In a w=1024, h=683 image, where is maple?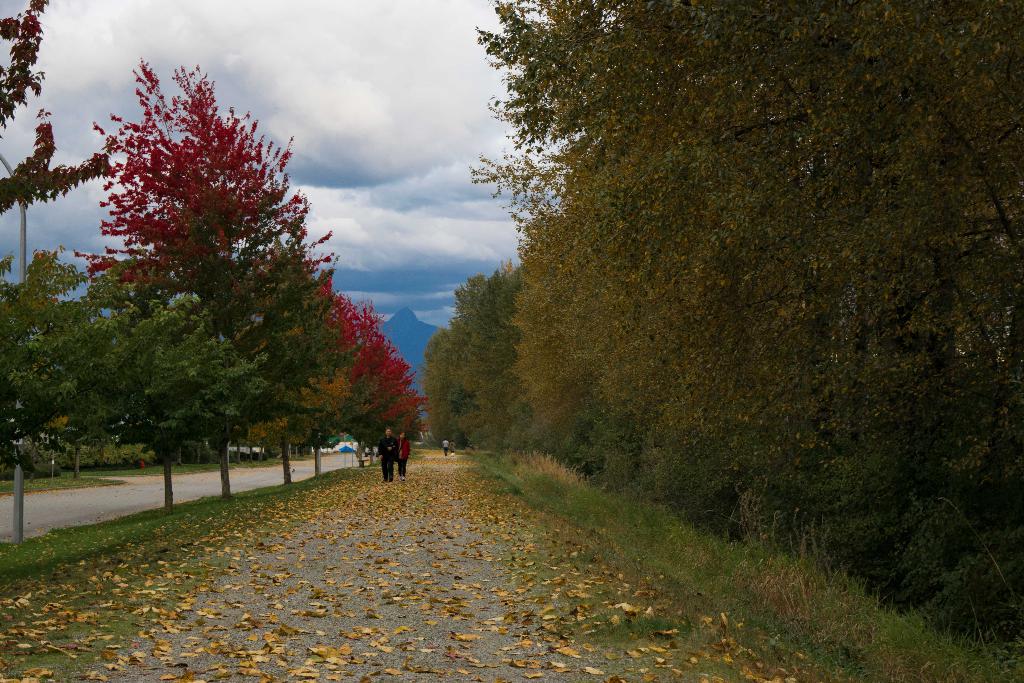
x1=313, y1=271, x2=394, y2=466.
